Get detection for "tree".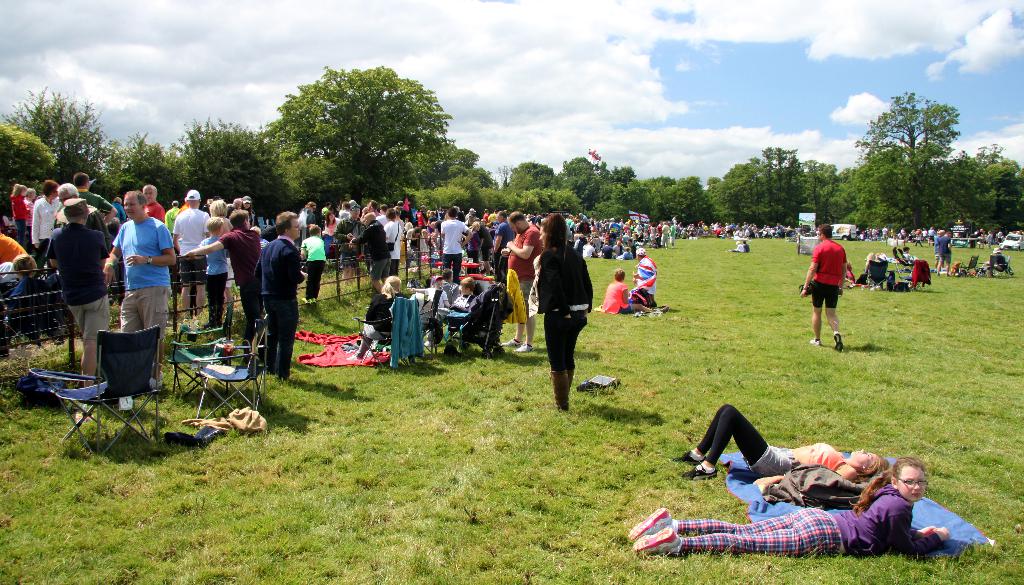
Detection: left=662, top=179, right=812, bottom=232.
